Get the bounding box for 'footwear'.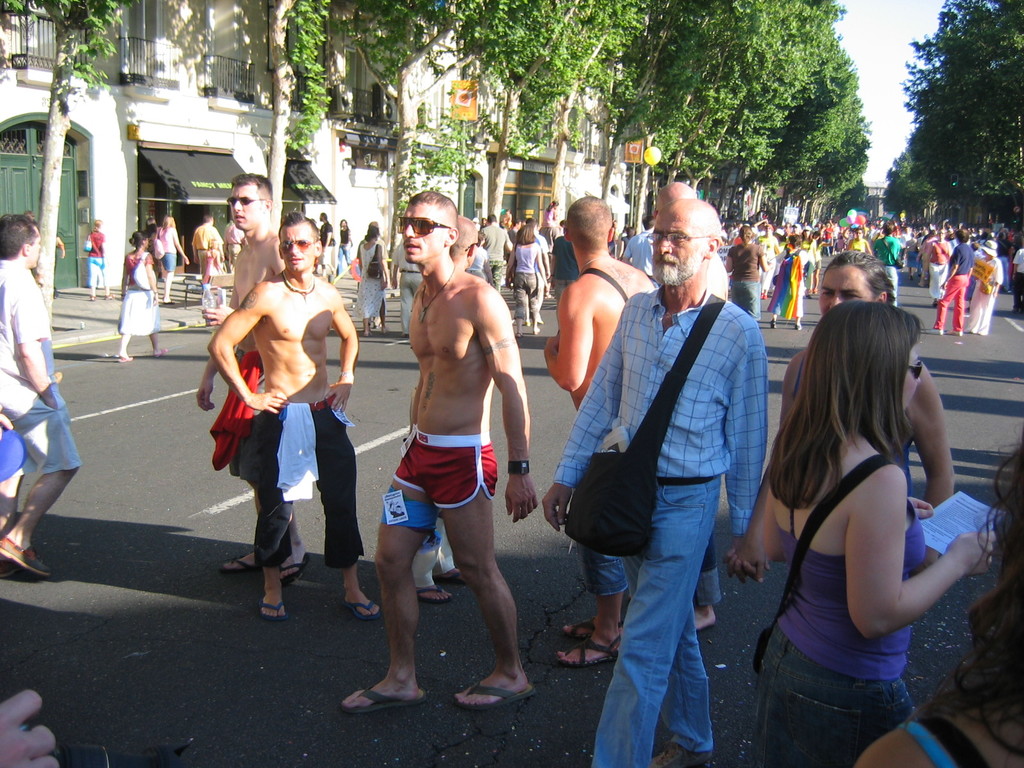
[562, 615, 624, 634].
